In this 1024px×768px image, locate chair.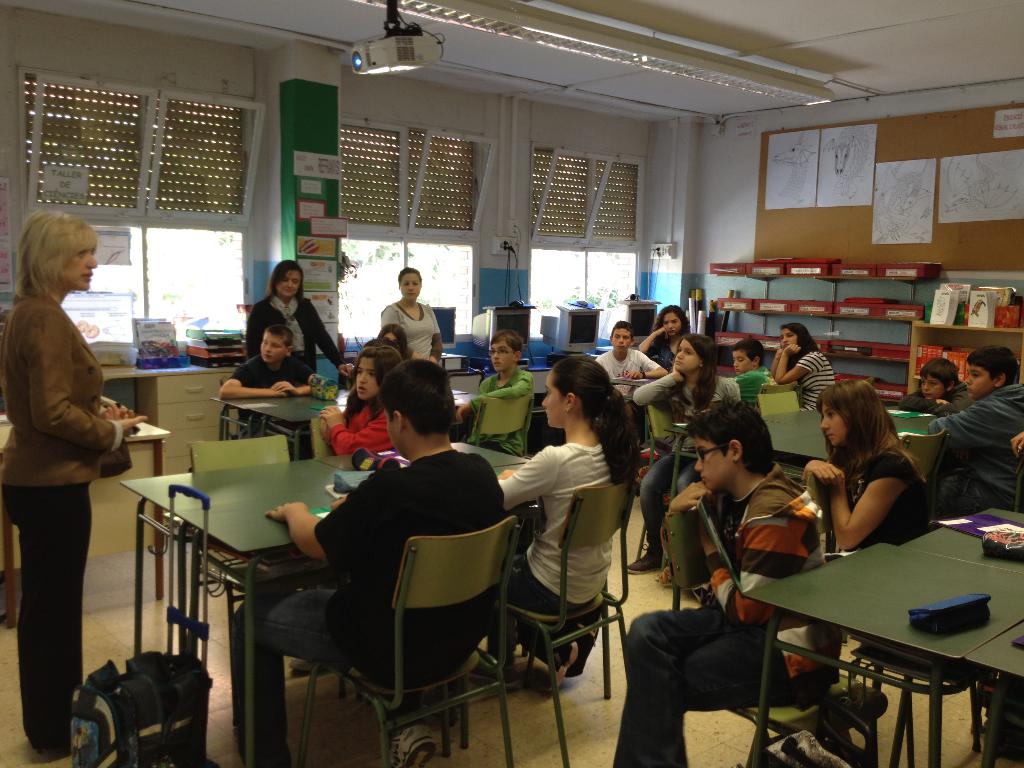
Bounding box: select_region(523, 369, 558, 429).
